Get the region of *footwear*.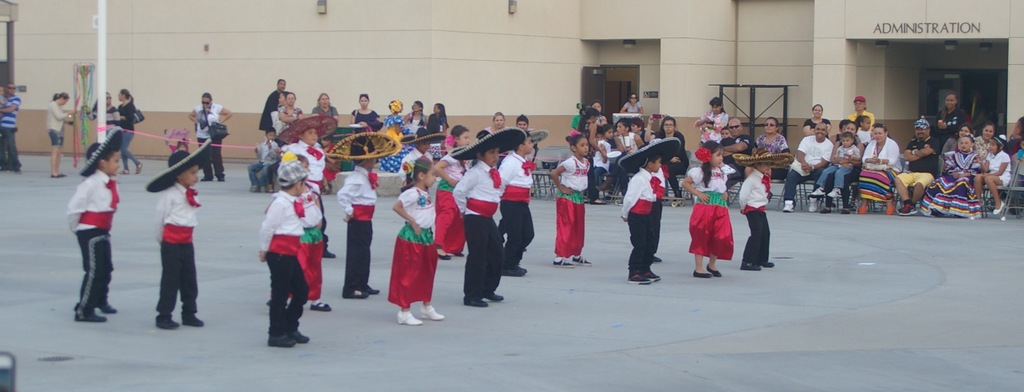
(x1=77, y1=312, x2=106, y2=321).
